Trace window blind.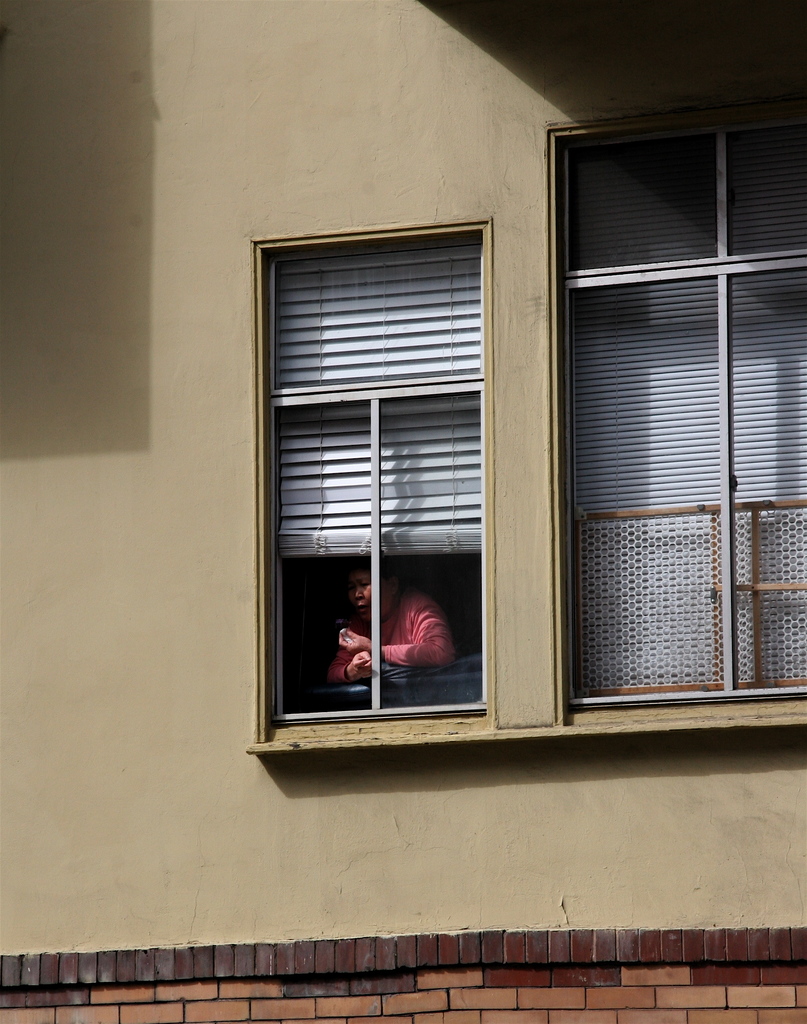
Traced to 277,240,484,555.
